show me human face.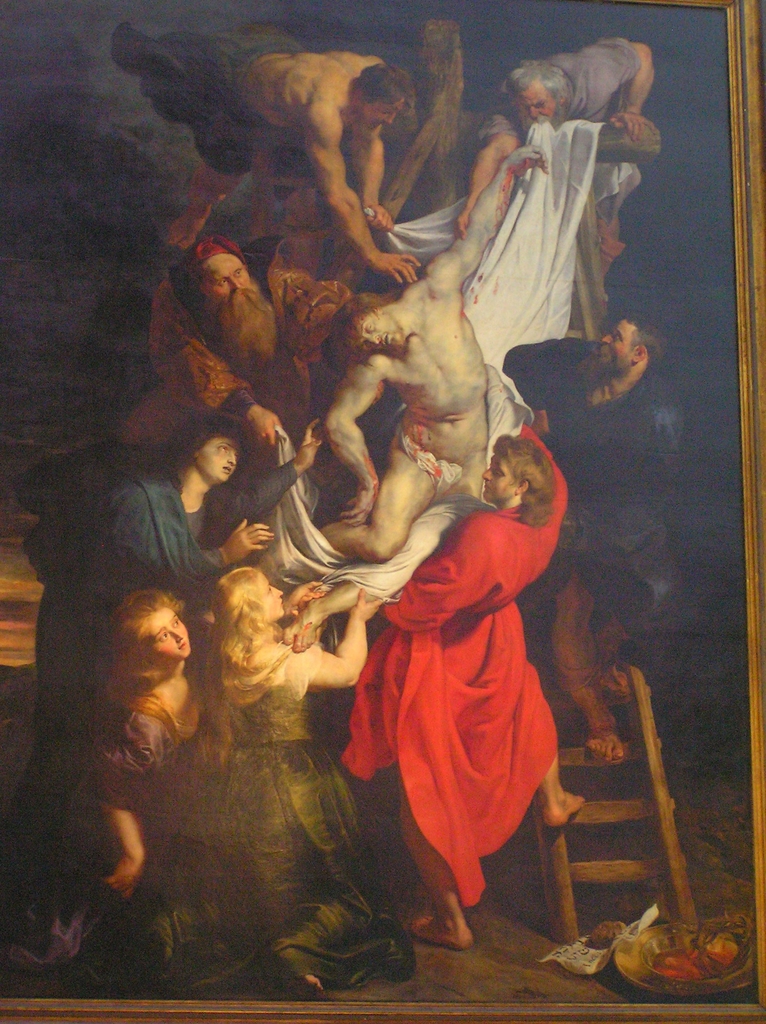
human face is here: (left=520, top=87, right=558, bottom=122).
